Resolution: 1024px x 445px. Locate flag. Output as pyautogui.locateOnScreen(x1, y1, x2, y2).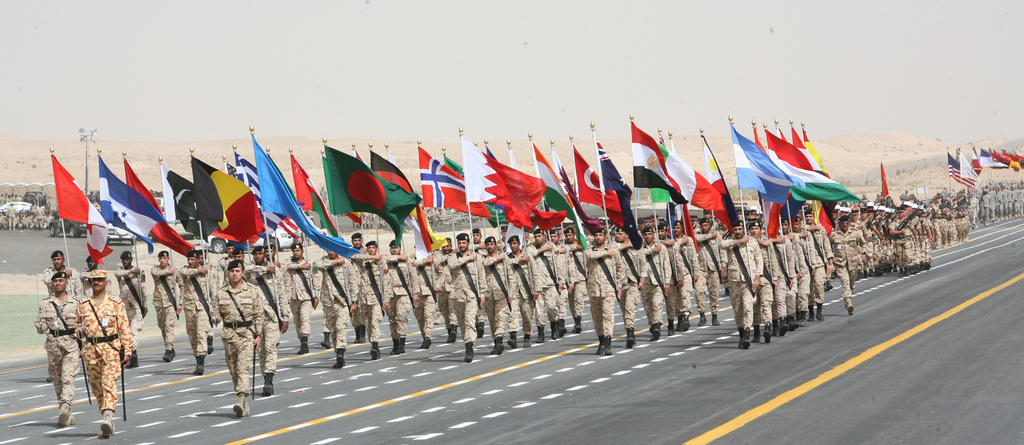
pyautogui.locateOnScreen(669, 137, 700, 256).
